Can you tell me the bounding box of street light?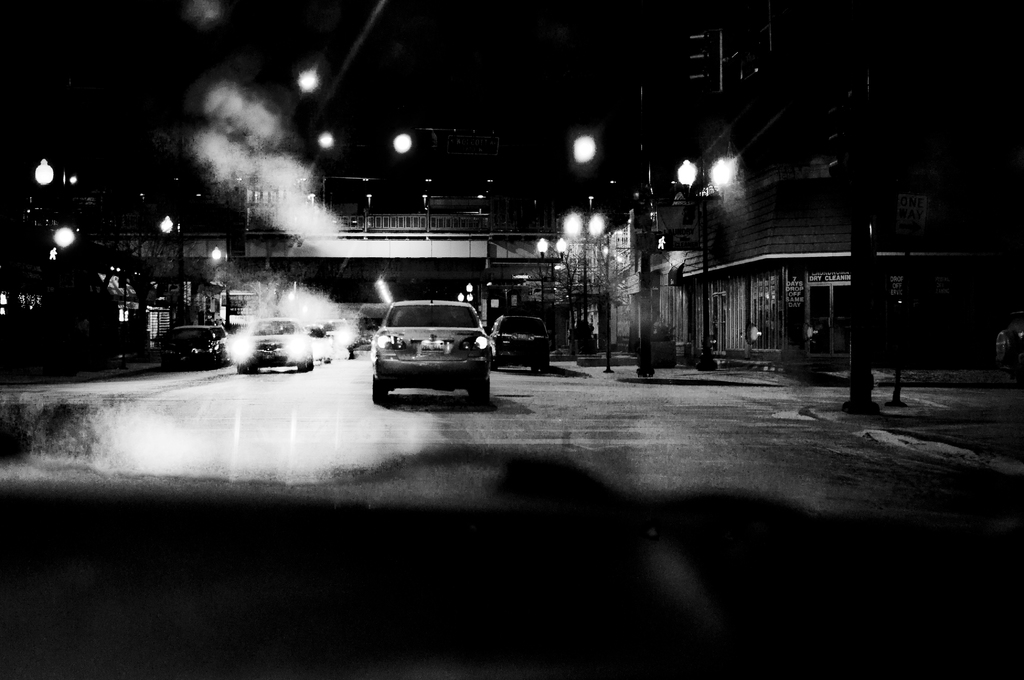
l=365, t=193, r=374, b=212.
